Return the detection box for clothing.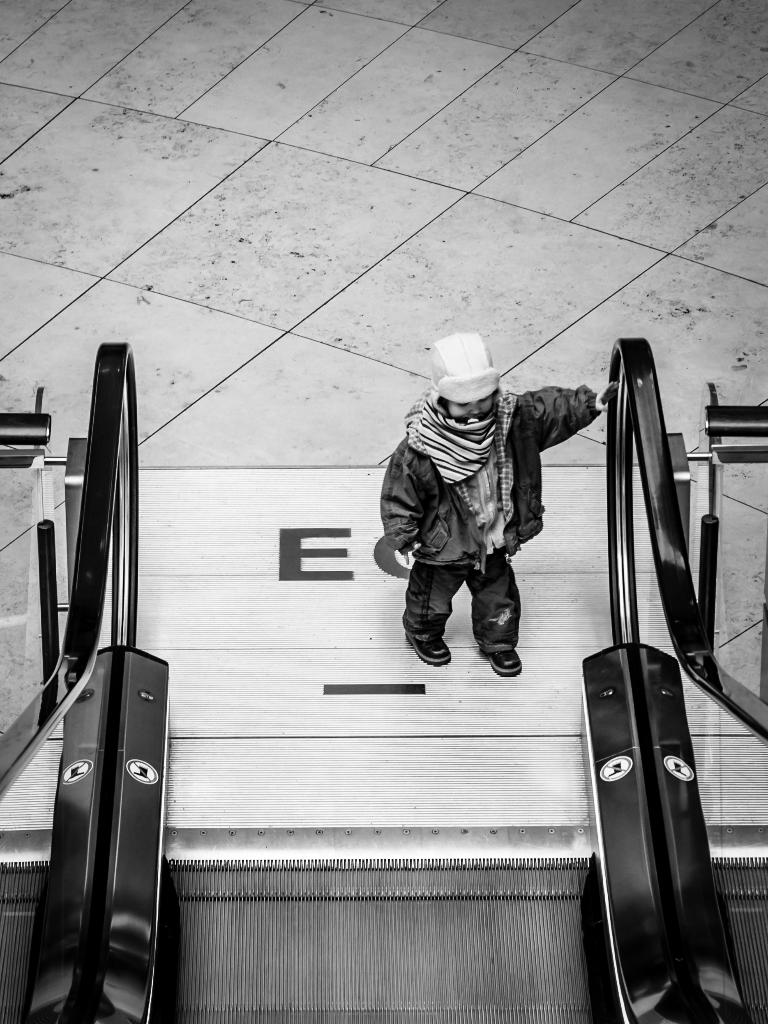
383 323 568 668.
